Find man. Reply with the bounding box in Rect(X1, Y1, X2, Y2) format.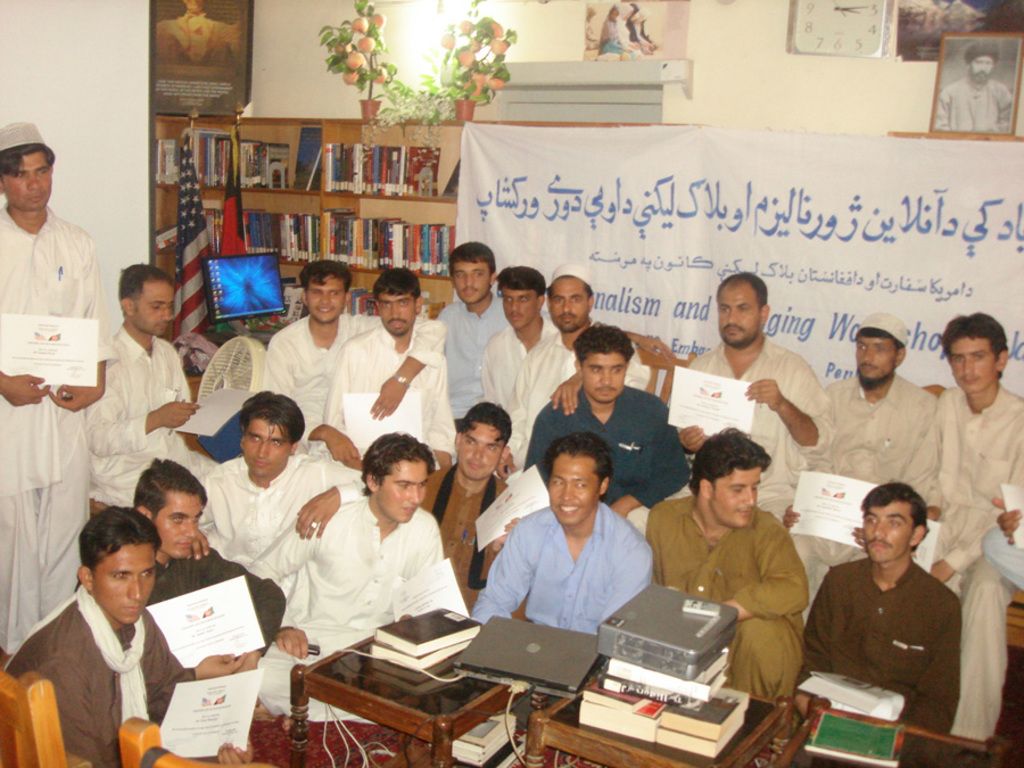
Rect(927, 43, 1017, 134).
